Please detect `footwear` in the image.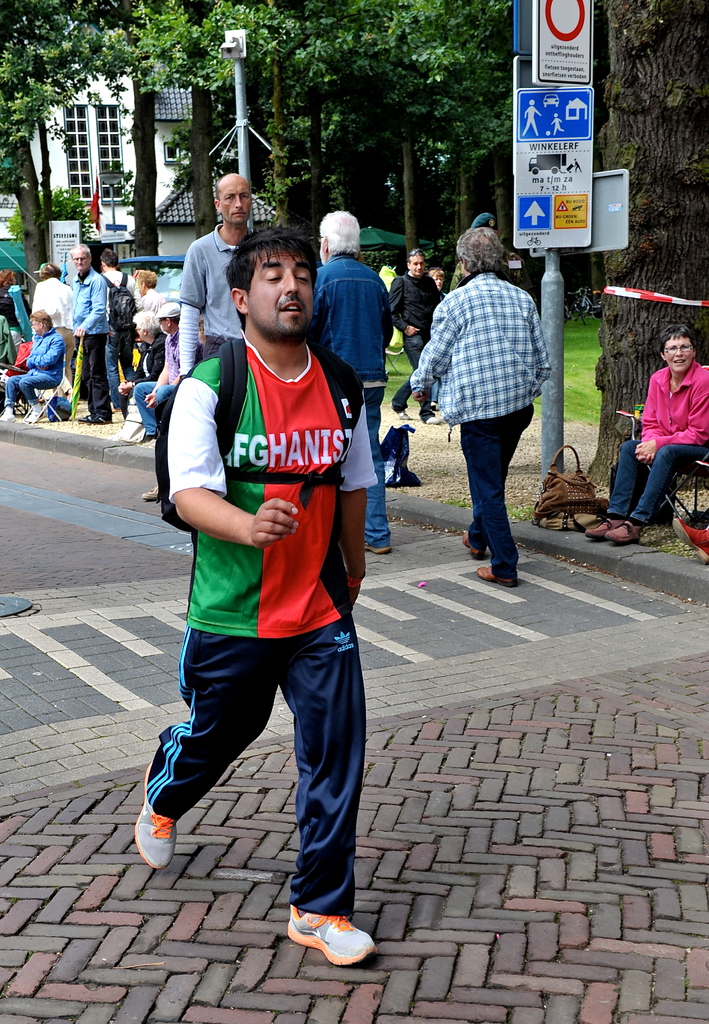
locate(456, 524, 482, 562).
